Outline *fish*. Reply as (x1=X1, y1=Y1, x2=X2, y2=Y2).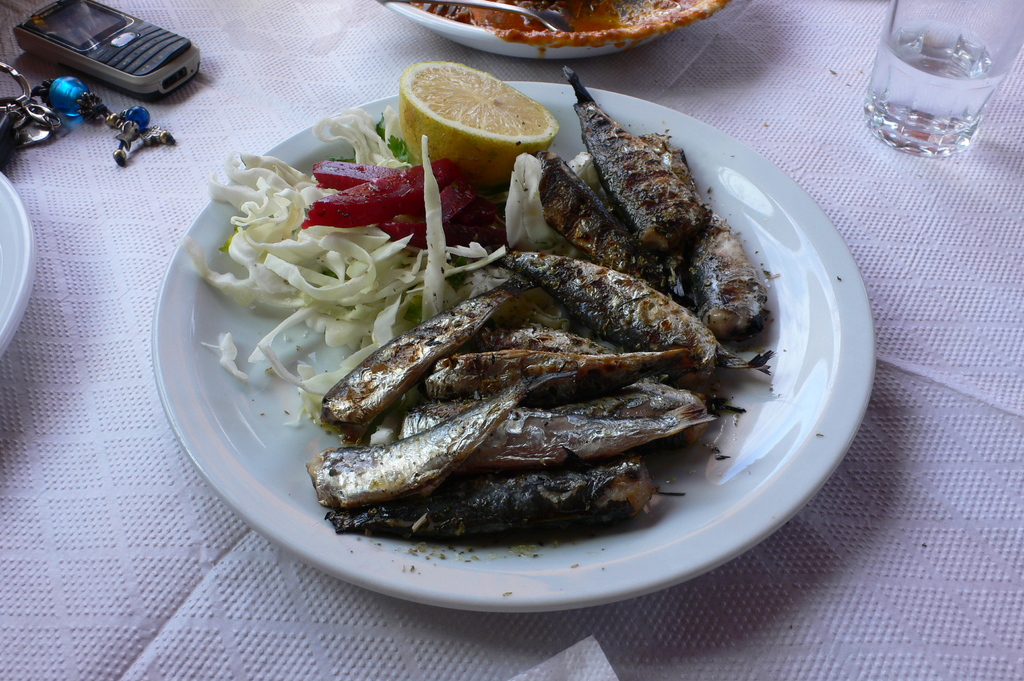
(x1=563, y1=60, x2=719, y2=241).
